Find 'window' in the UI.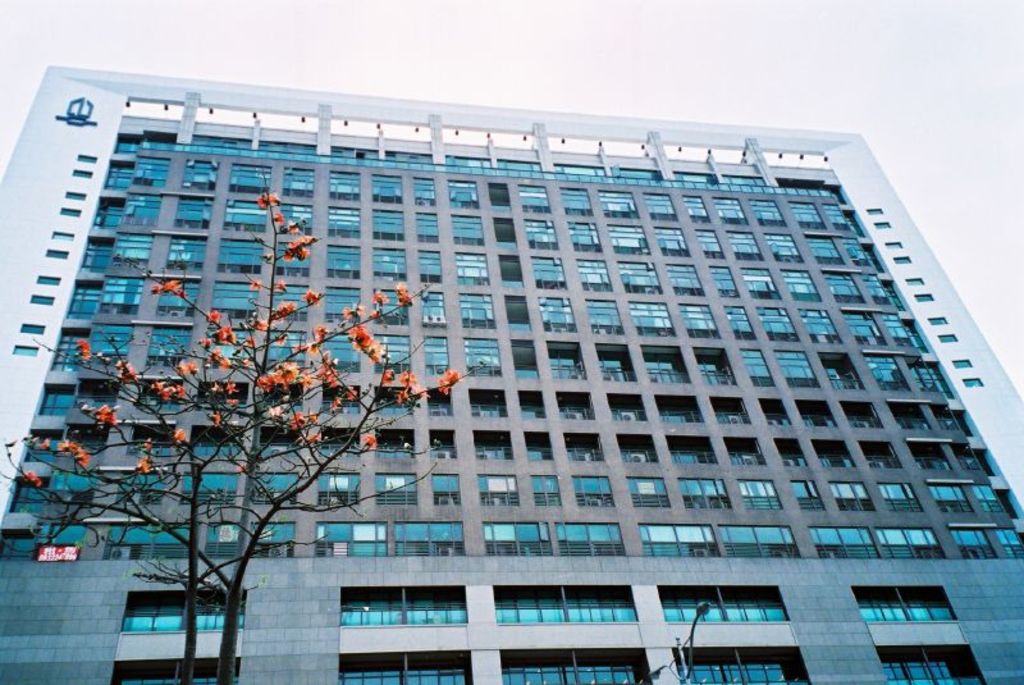
UI element at <bbox>332, 207, 362, 239</bbox>.
